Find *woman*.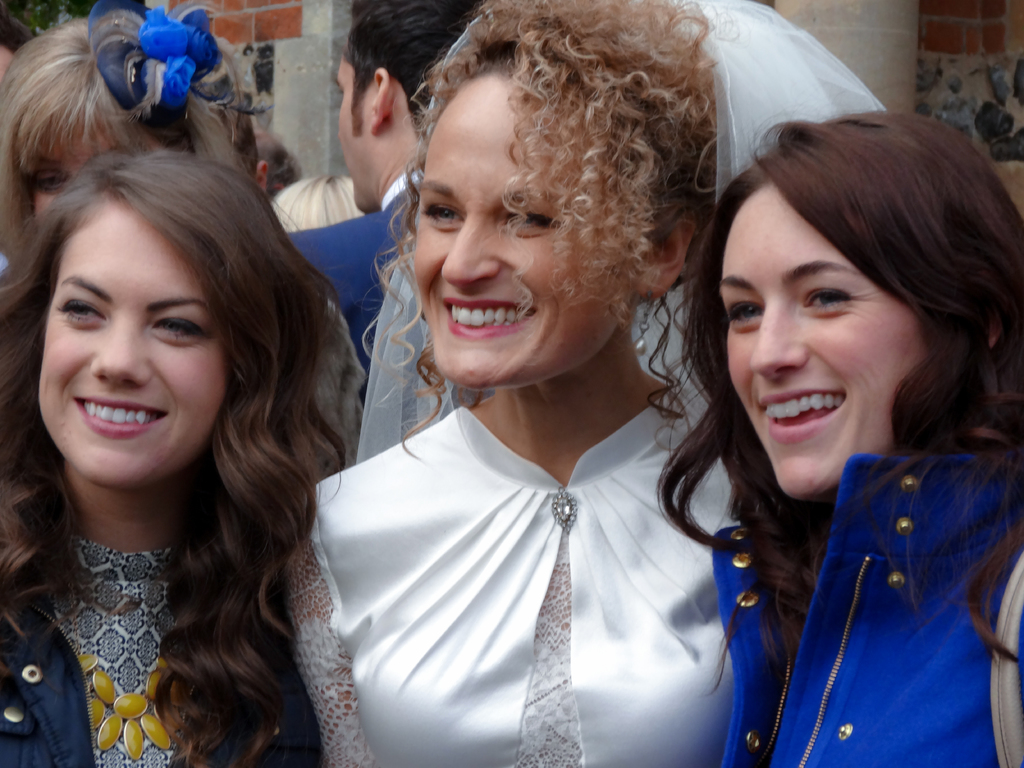
box=[0, 0, 285, 269].
